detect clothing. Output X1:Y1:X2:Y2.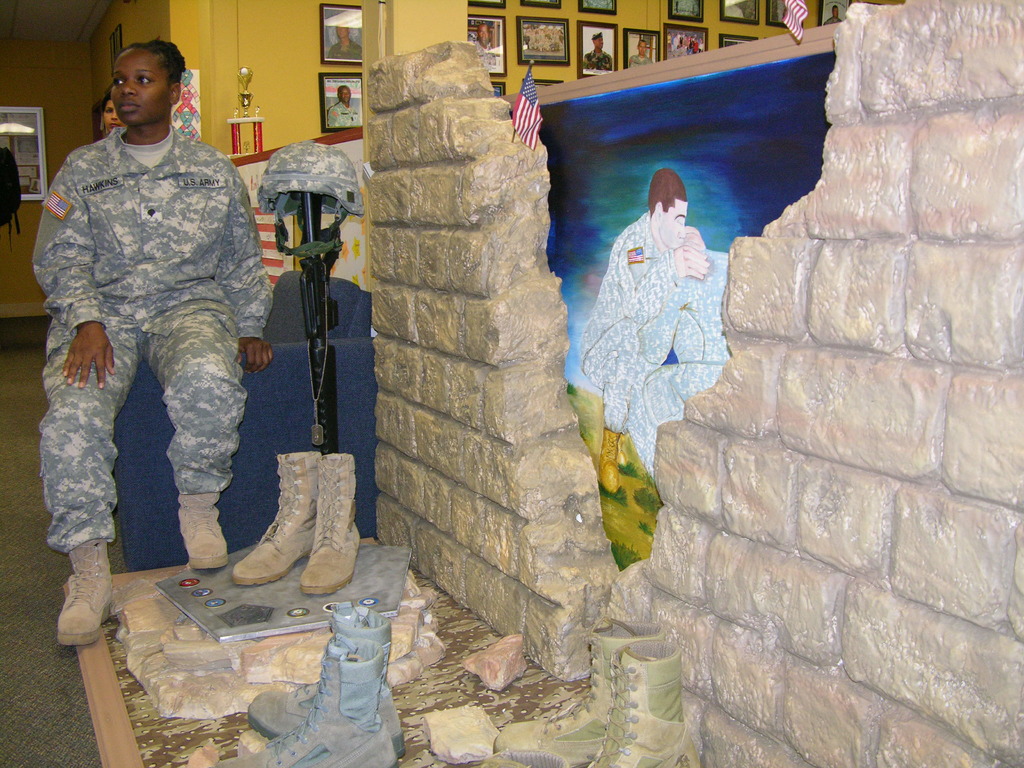
29:119:276:562.
